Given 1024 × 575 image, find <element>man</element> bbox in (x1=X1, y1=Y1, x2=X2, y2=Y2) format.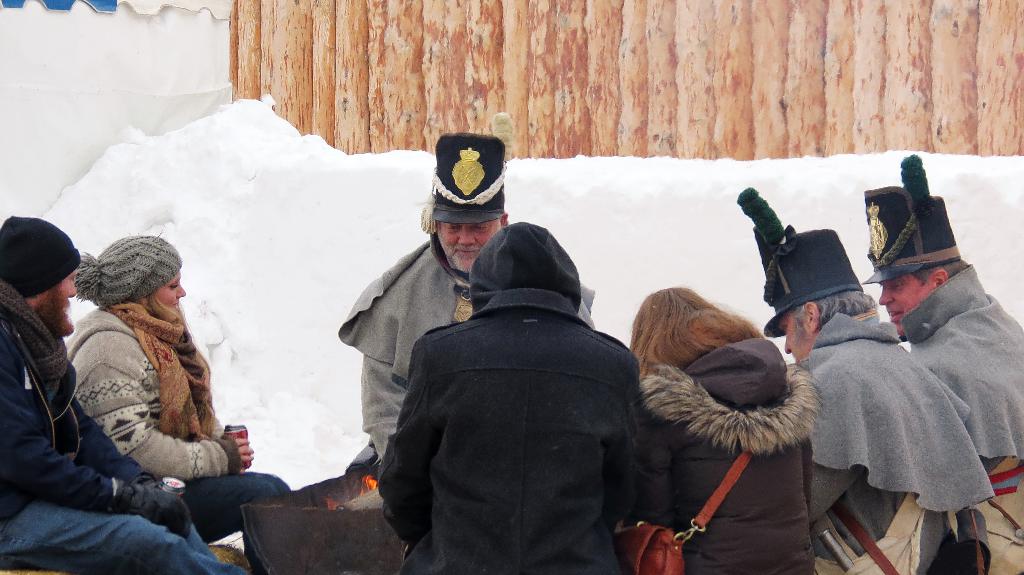
(x1=0, y1=215, x2=245, y2=574).
